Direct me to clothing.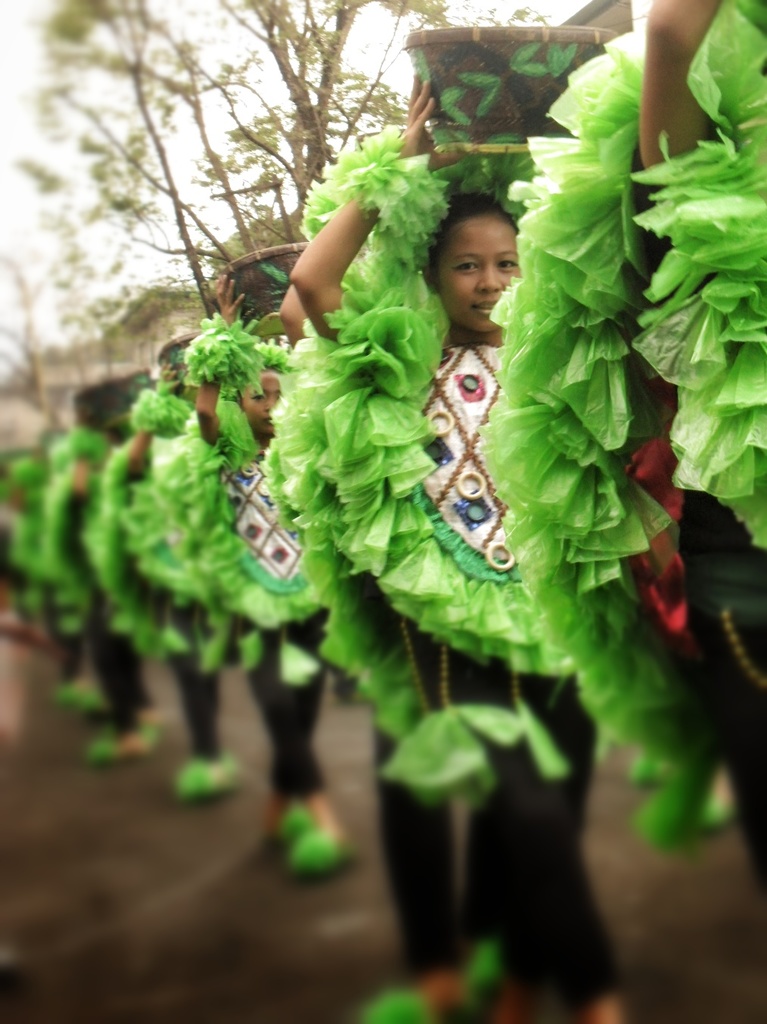
Direction: bbox=(298, 130, 597, 1023).
